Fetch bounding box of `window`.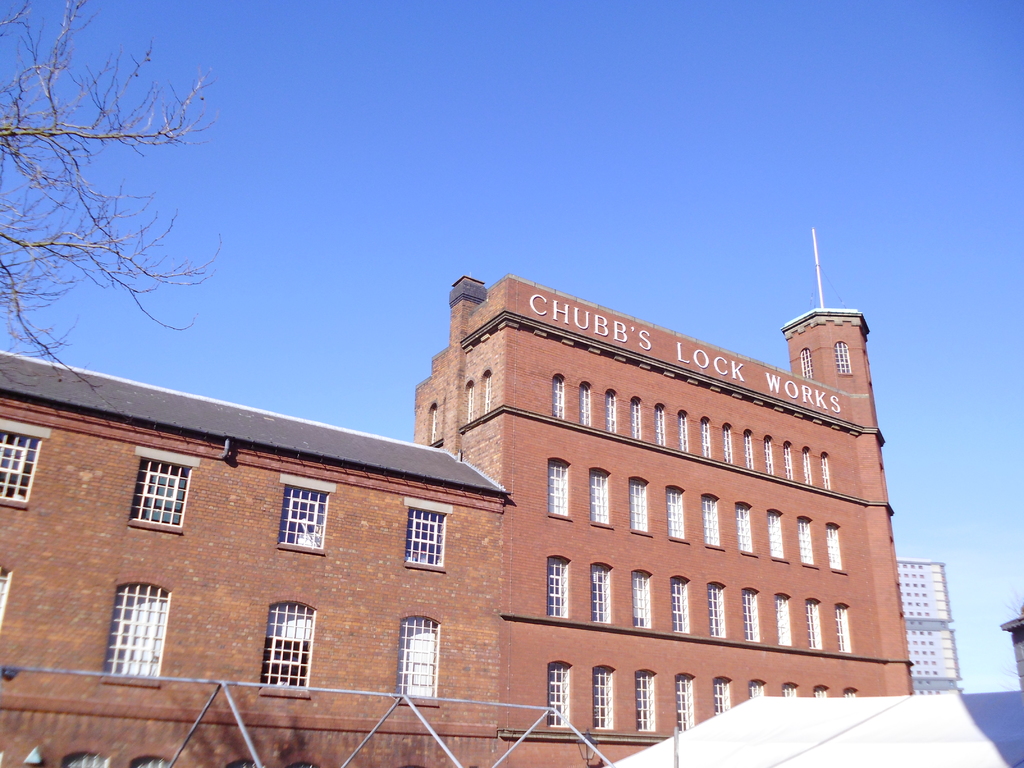
Bbox: select_region(798, 518, 814, 570).
